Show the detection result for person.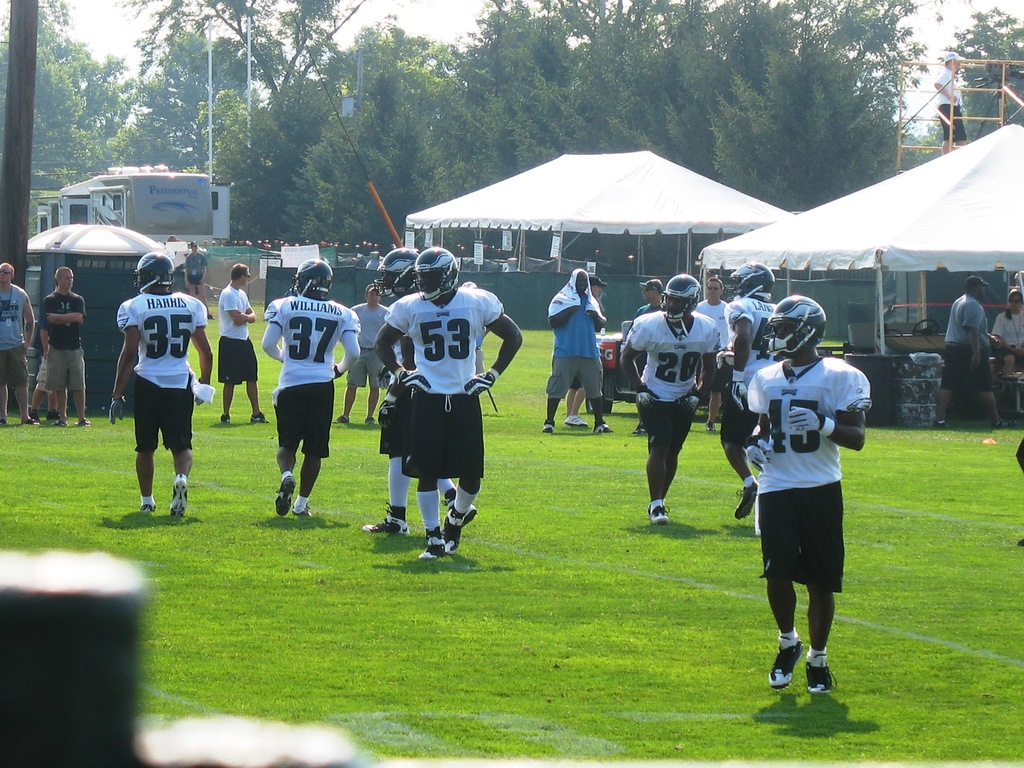
109,252,215,512.
